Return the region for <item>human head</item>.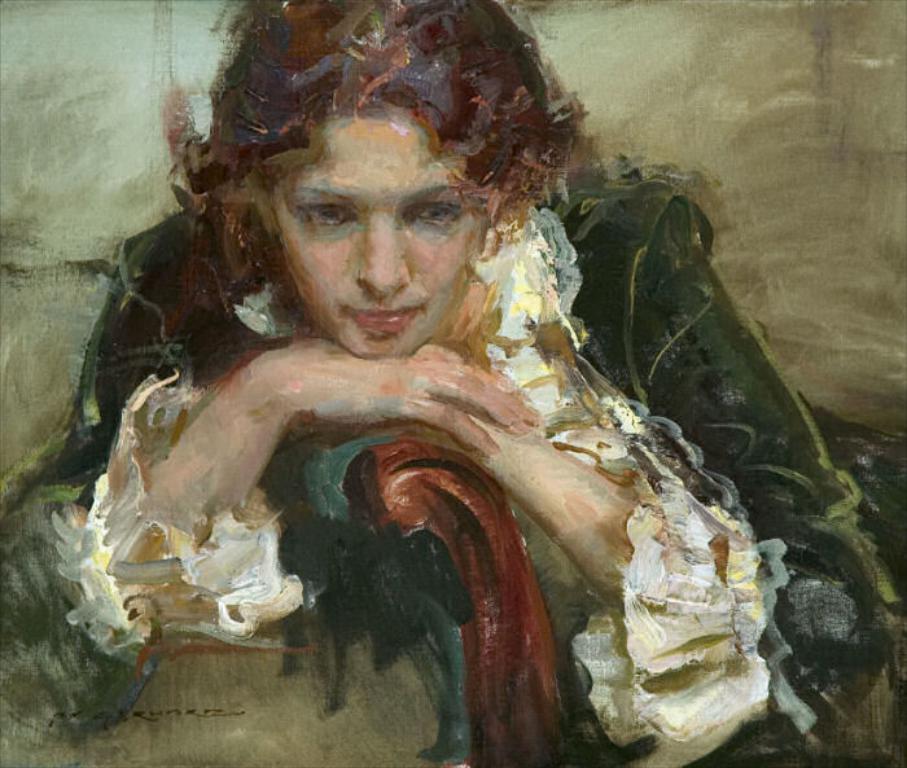
x1=237, y1=65, x2=514, y2=359.
